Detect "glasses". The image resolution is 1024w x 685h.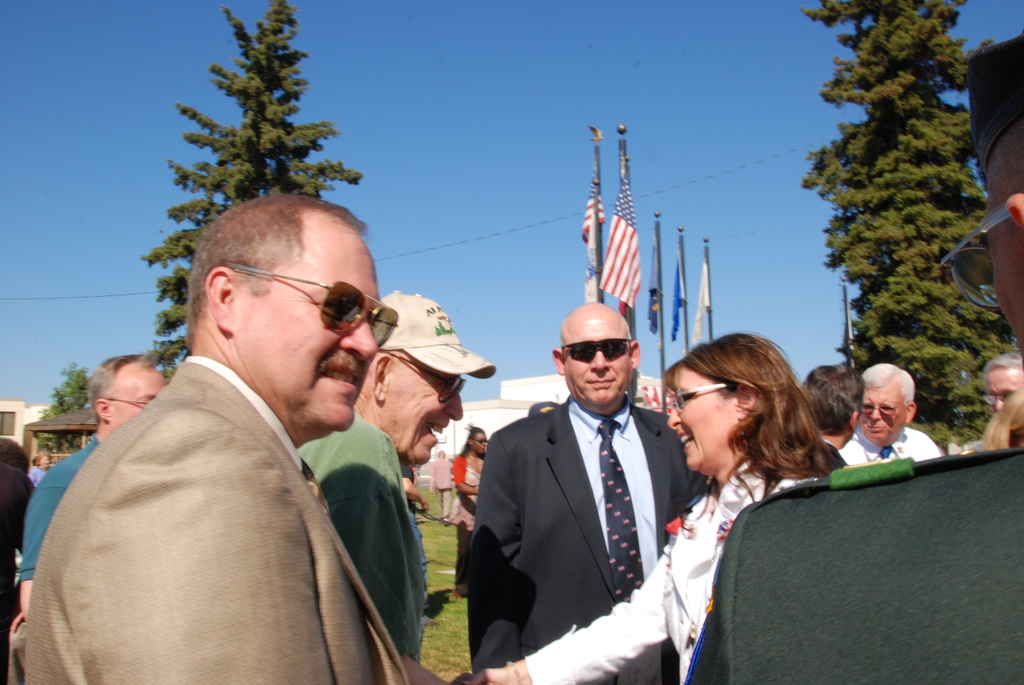
{"x1": 383, "y1": 351, "x2": 467, "y2": 398}.
